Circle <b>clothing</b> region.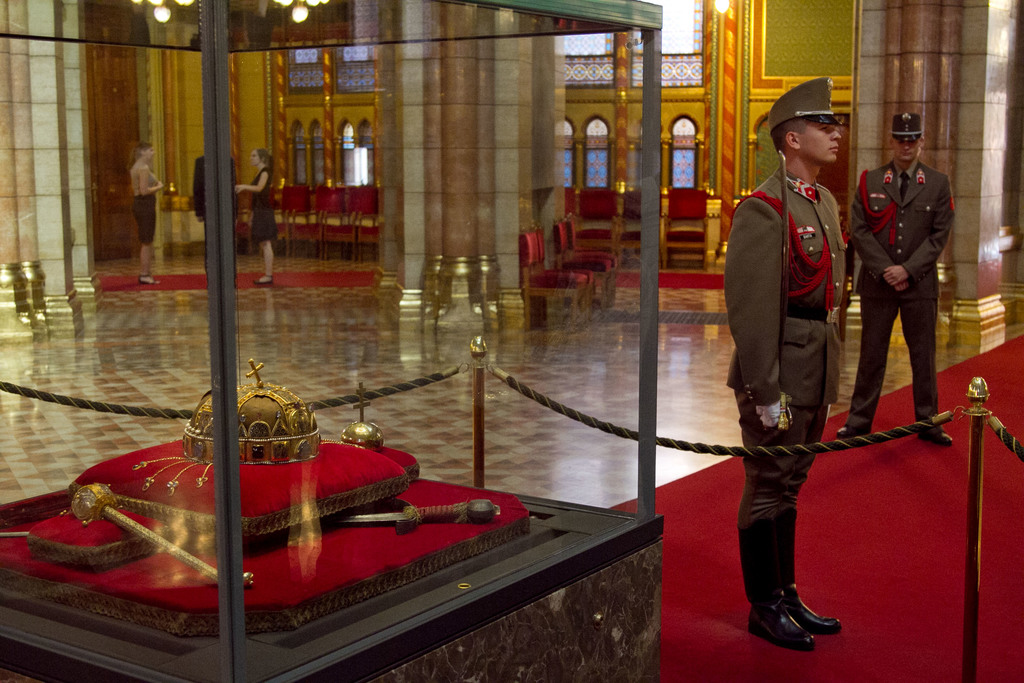
Region: box=[193, 154, 237, 289].
